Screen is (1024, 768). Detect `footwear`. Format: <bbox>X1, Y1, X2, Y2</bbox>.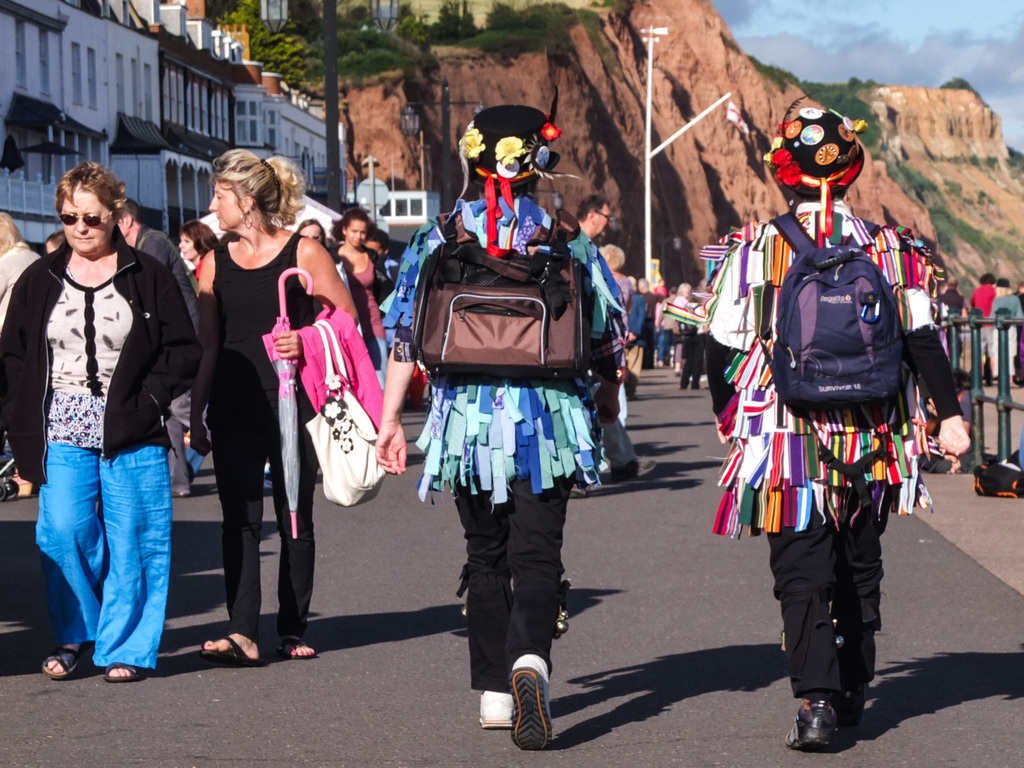
<bbox>783, 702, 840, 749</bbox>.
